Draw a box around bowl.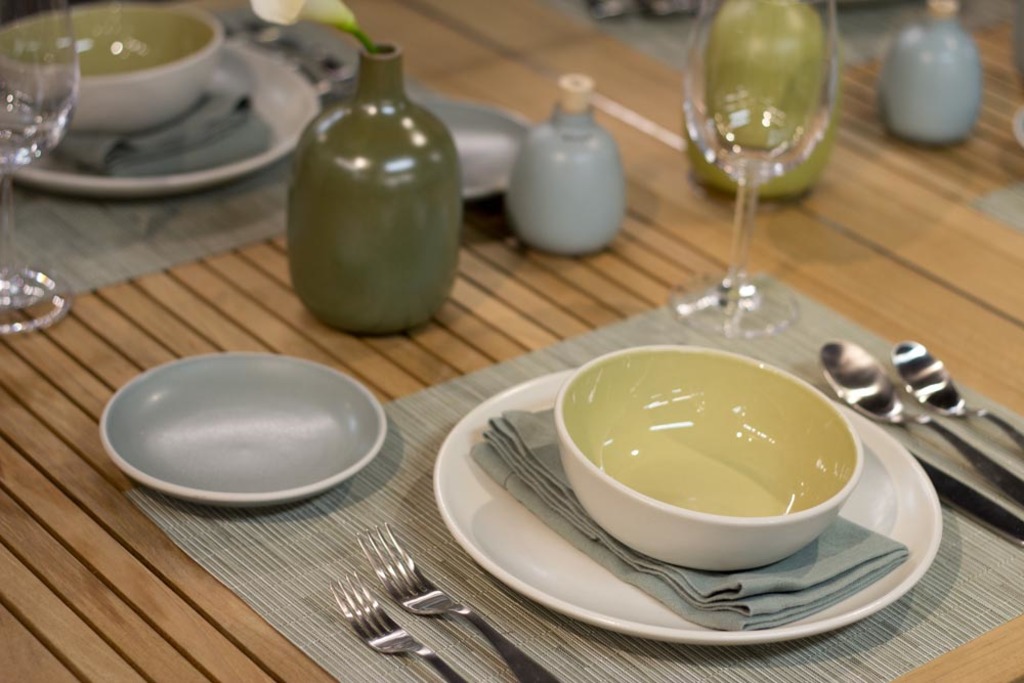
555 349 863 574.
